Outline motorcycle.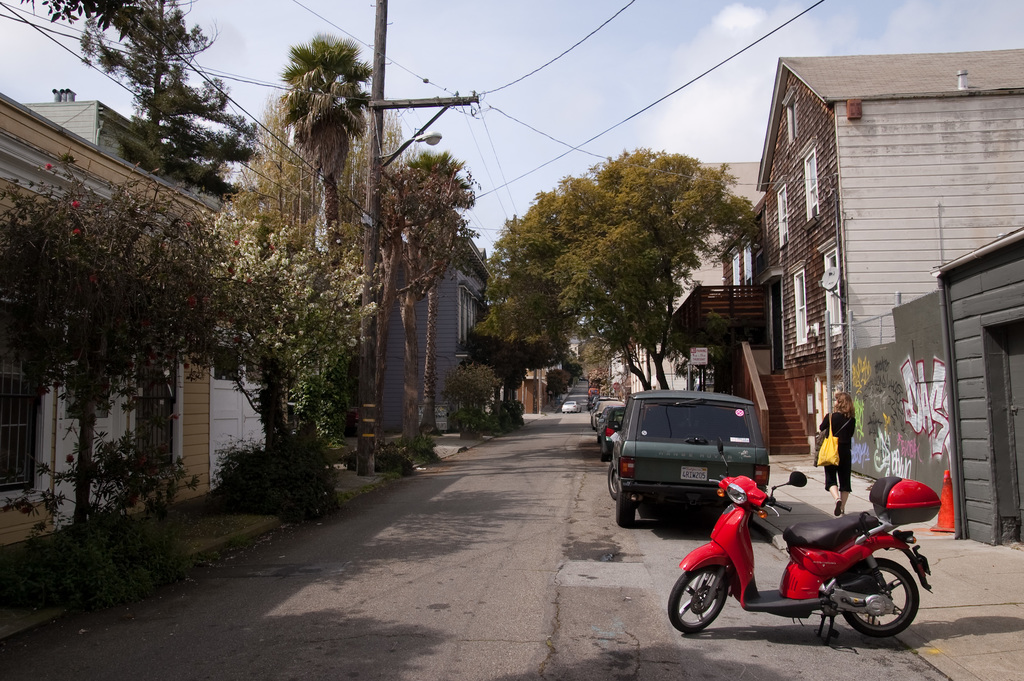
Outline: <box>689,419,940,659</box>.
